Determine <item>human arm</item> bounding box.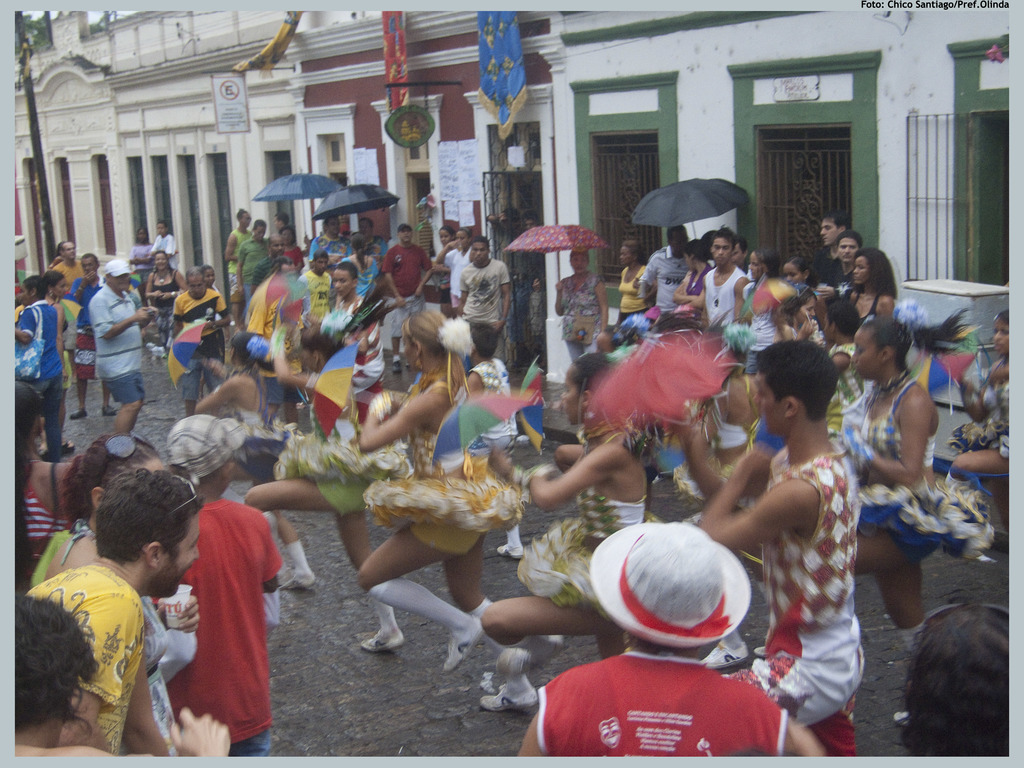
Determined: bbox=(170, 296, 186, 341).
